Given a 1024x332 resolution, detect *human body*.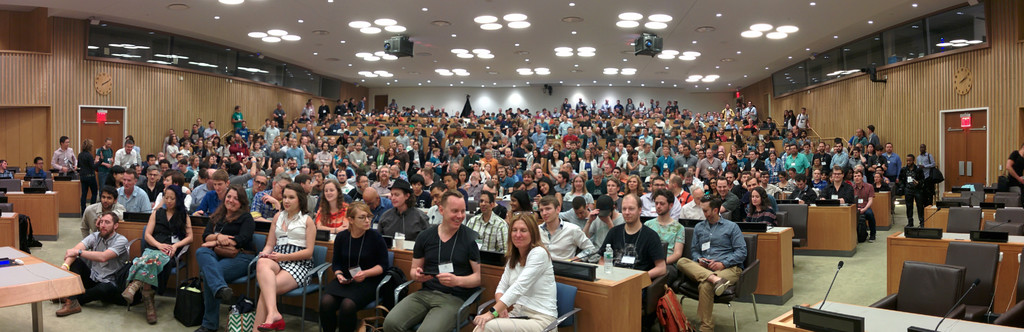
crop(470, 214, 560, 331).
